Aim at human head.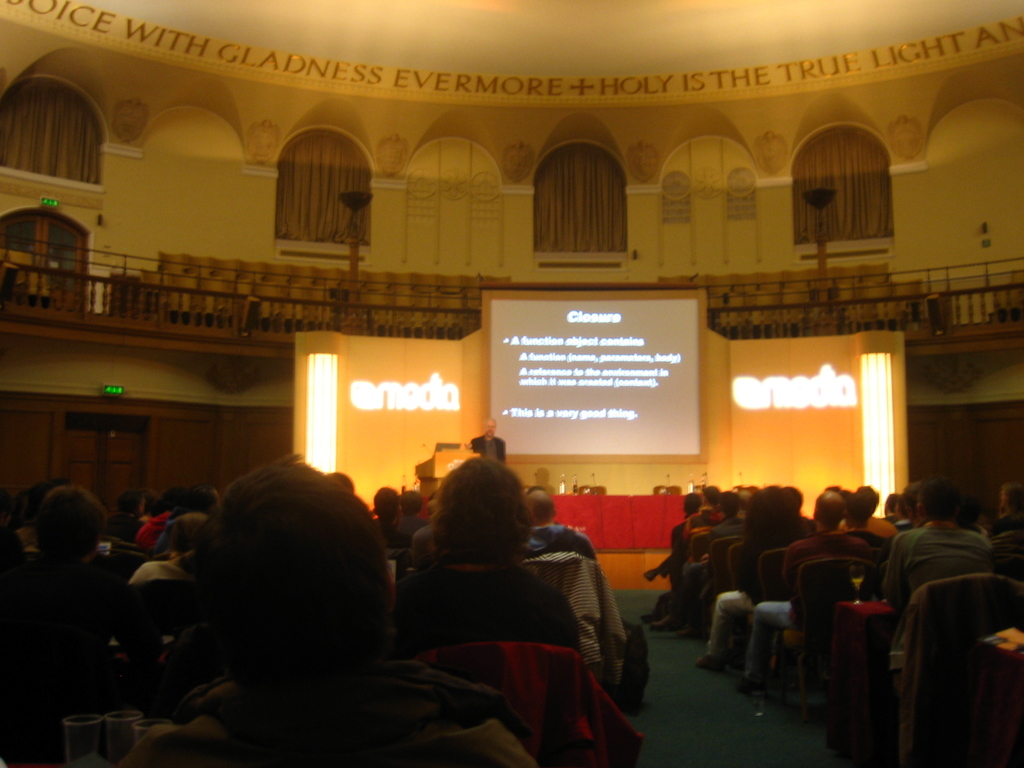
Aimed at x1=813 y1=490 x2=845 y2=532.
